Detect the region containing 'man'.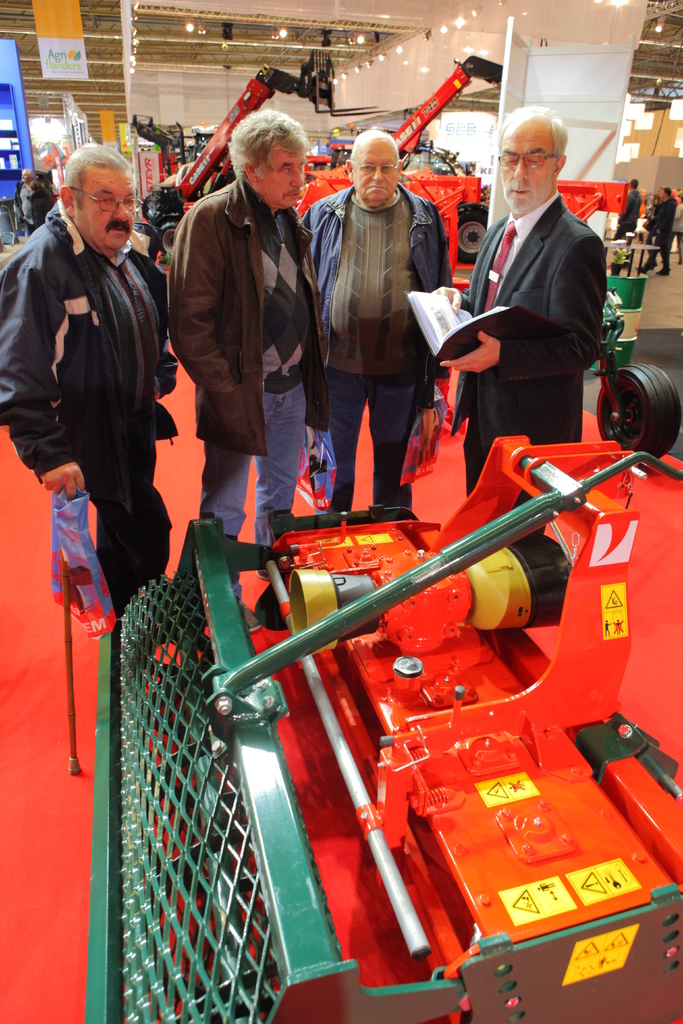
pyautogui.locateOnScreen(450, 95, 618, 509).
